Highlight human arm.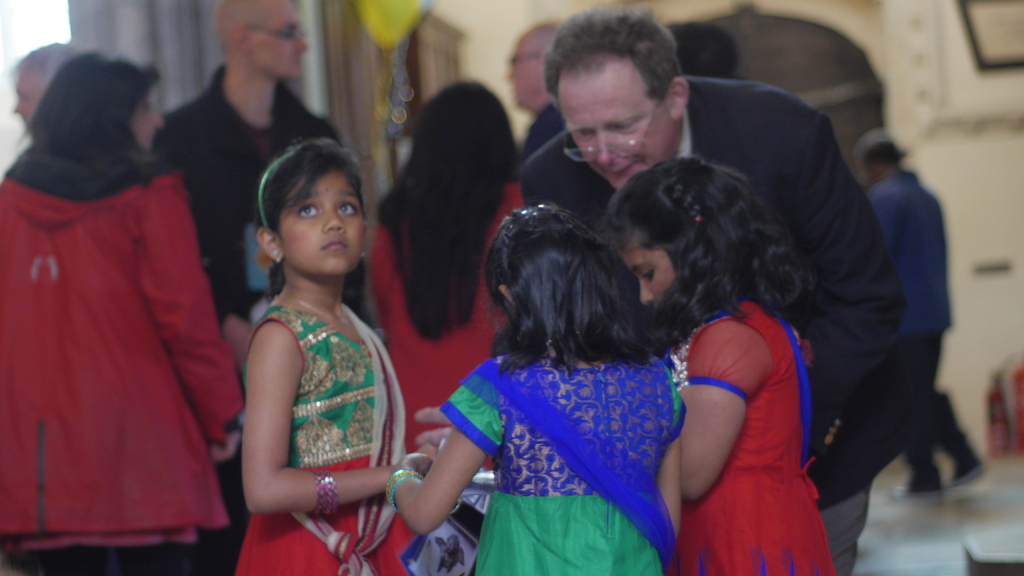
Highlighted region: [x1=652, y1=366, x2=678, y2=541].
